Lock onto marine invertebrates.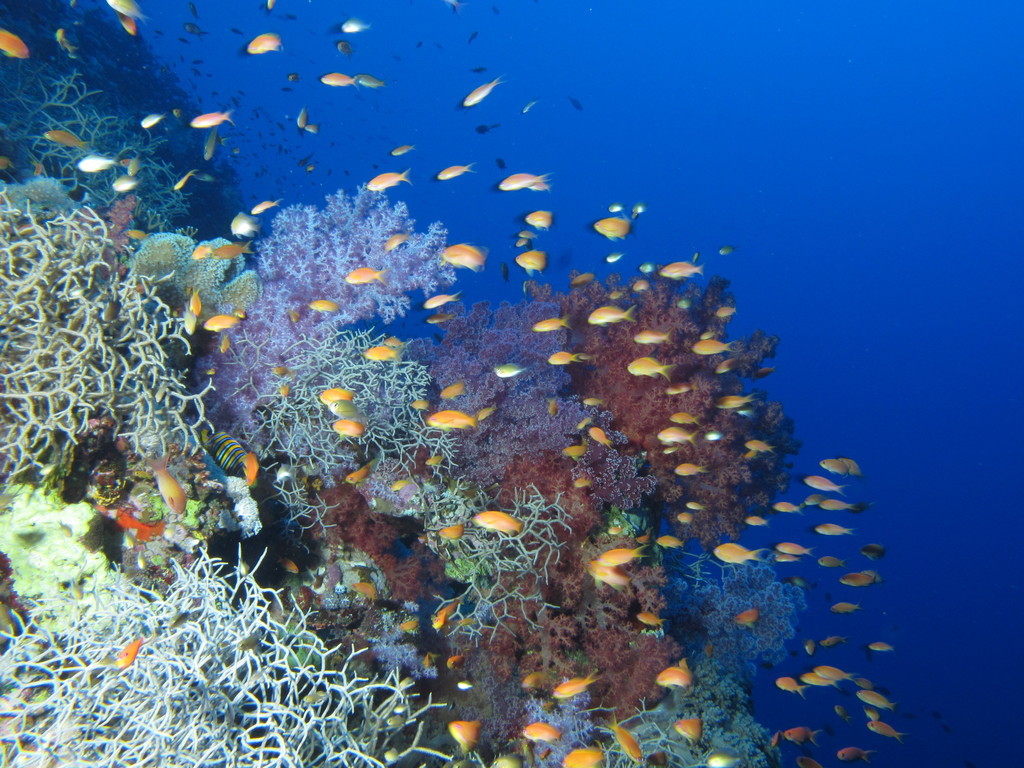
Locked: (572,658,783,767).
